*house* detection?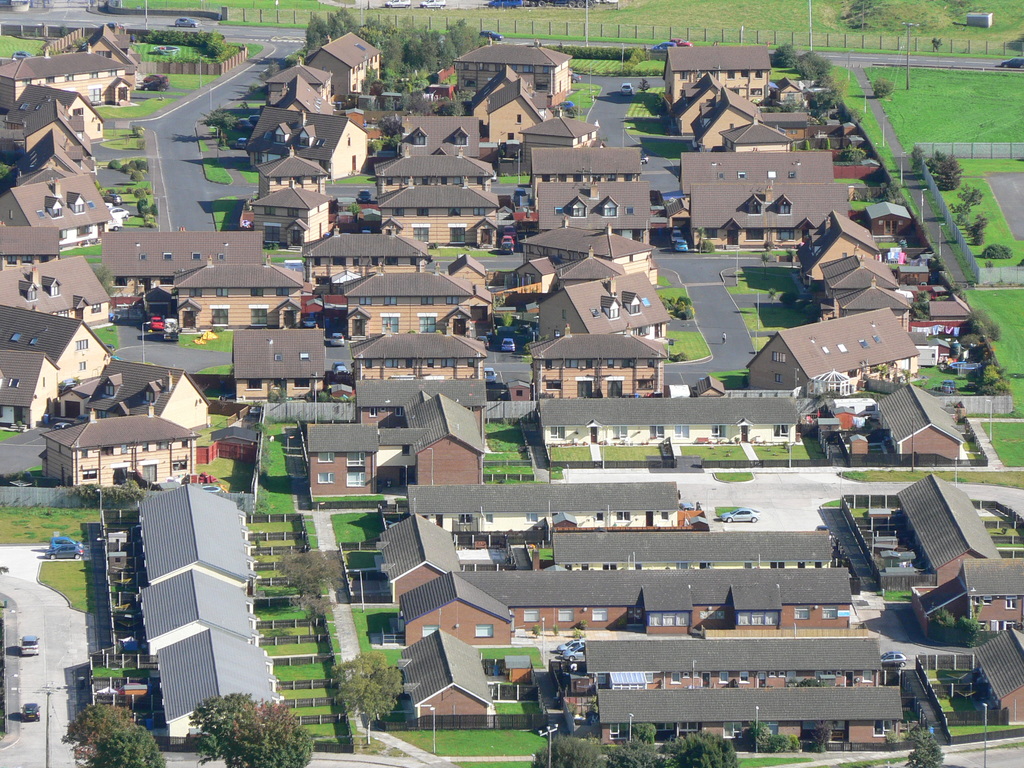
<box>406,392,462,490</box>
